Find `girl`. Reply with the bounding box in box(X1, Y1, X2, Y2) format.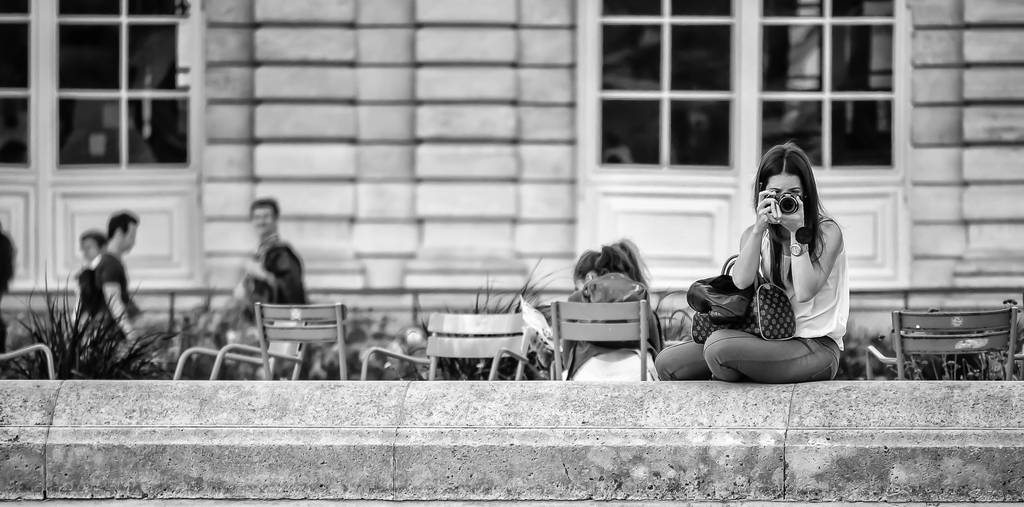
box(560, 238, 665, 379).
